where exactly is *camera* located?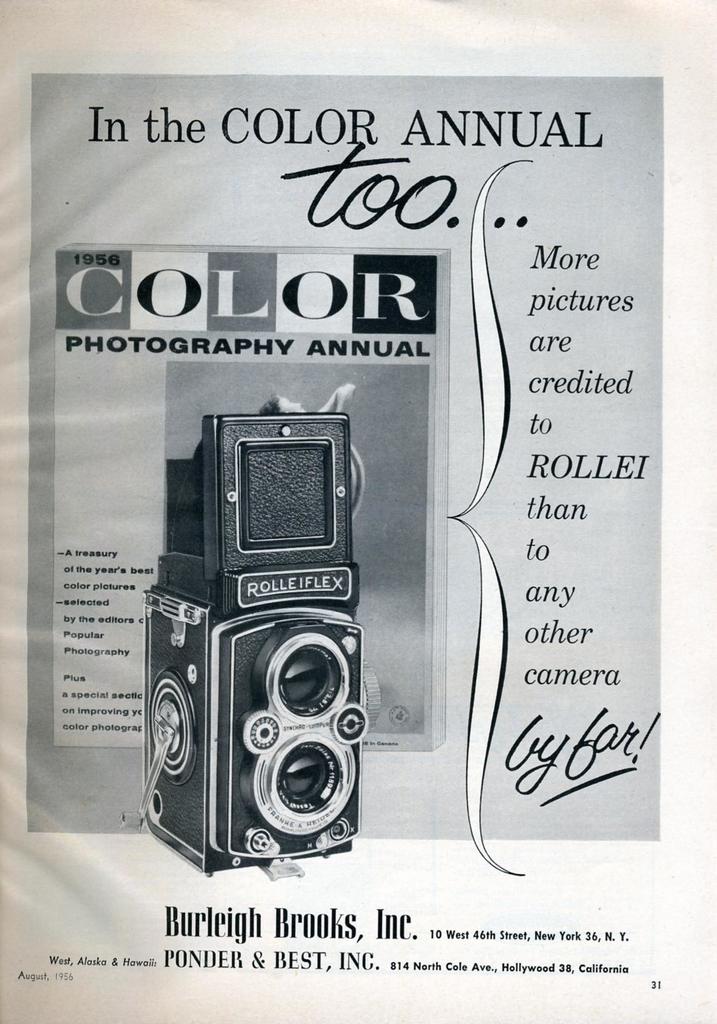
Its bounding box is [left=144, top=410, right=365, bottom=884].
